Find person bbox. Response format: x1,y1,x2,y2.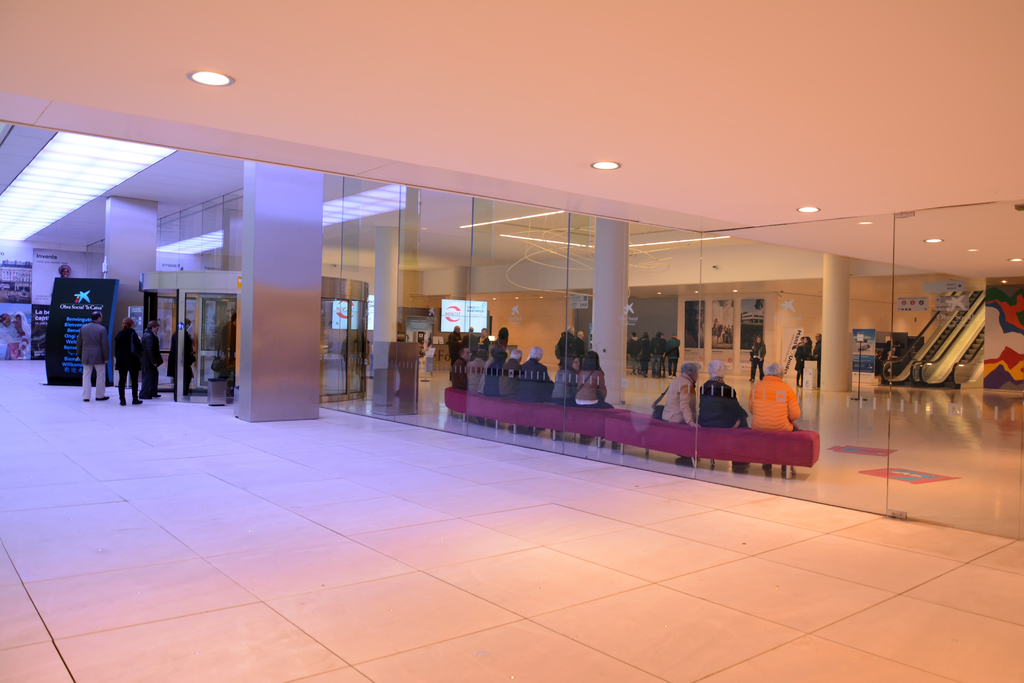
573,350,613,408.
